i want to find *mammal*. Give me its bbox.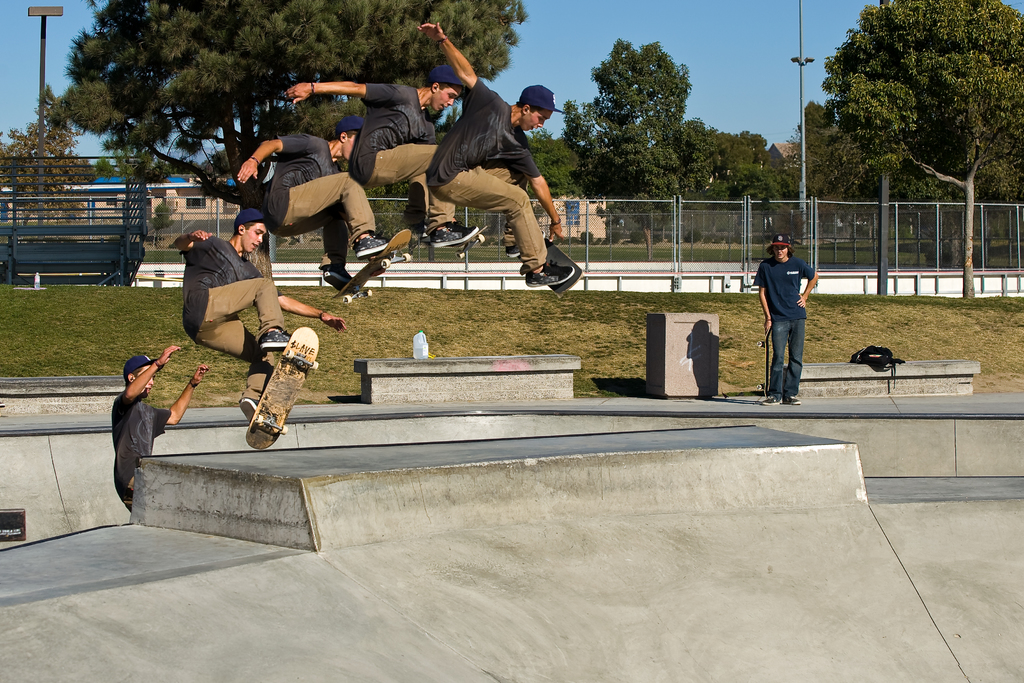
171 209 349 428.
